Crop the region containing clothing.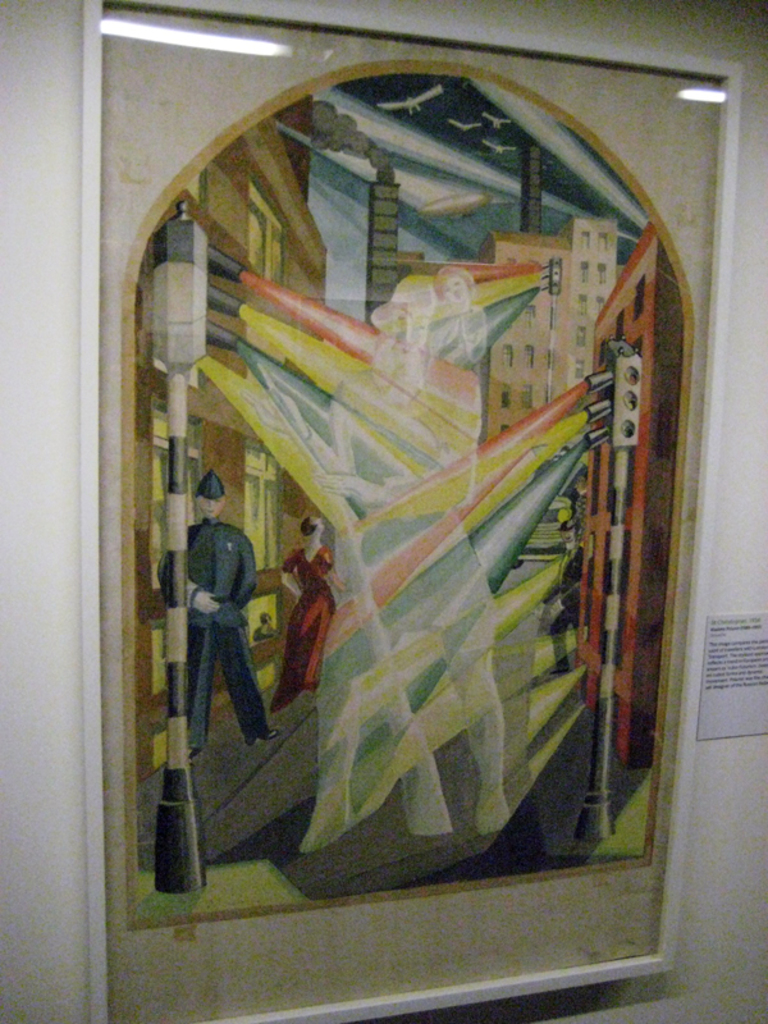
Crop region: box(155, 513, 269, 750).
